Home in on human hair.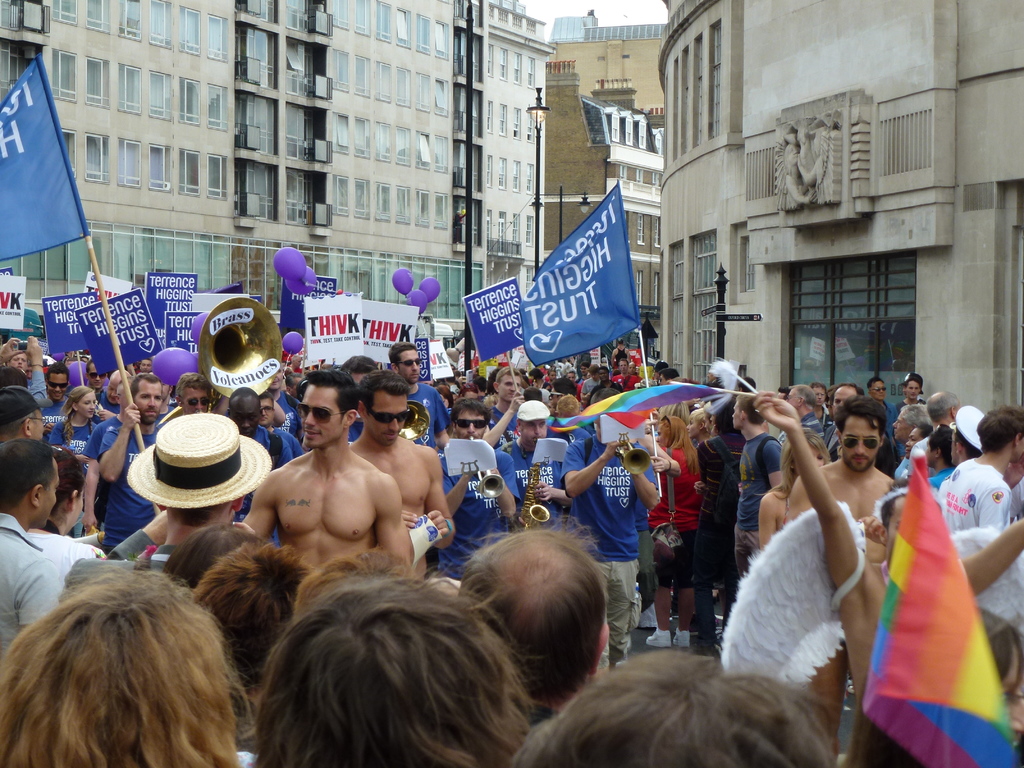
Homed in at x1=900 y1=403 x2=932 y2=428.
